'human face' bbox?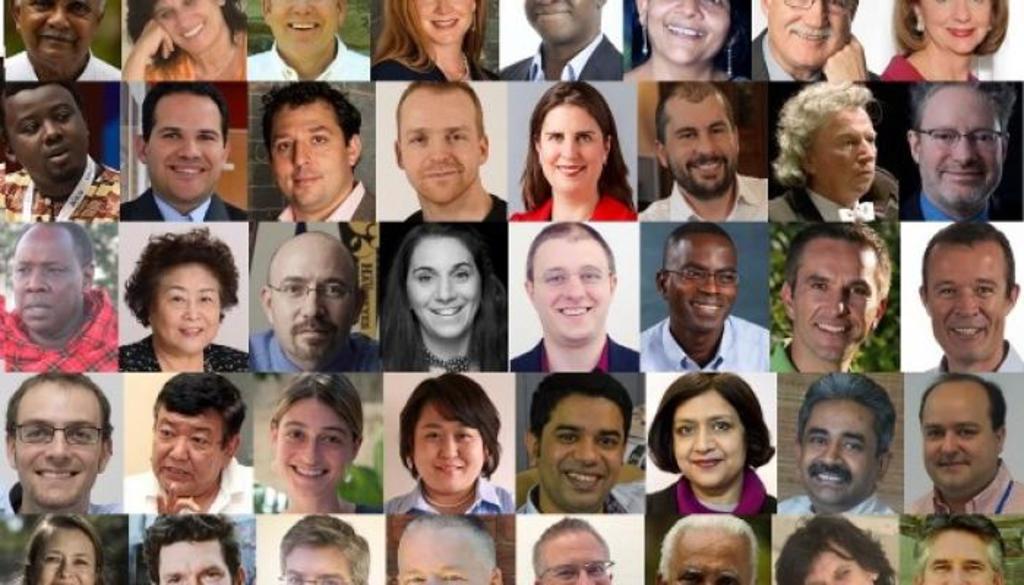
Rect(772, 0, 859, 64)
